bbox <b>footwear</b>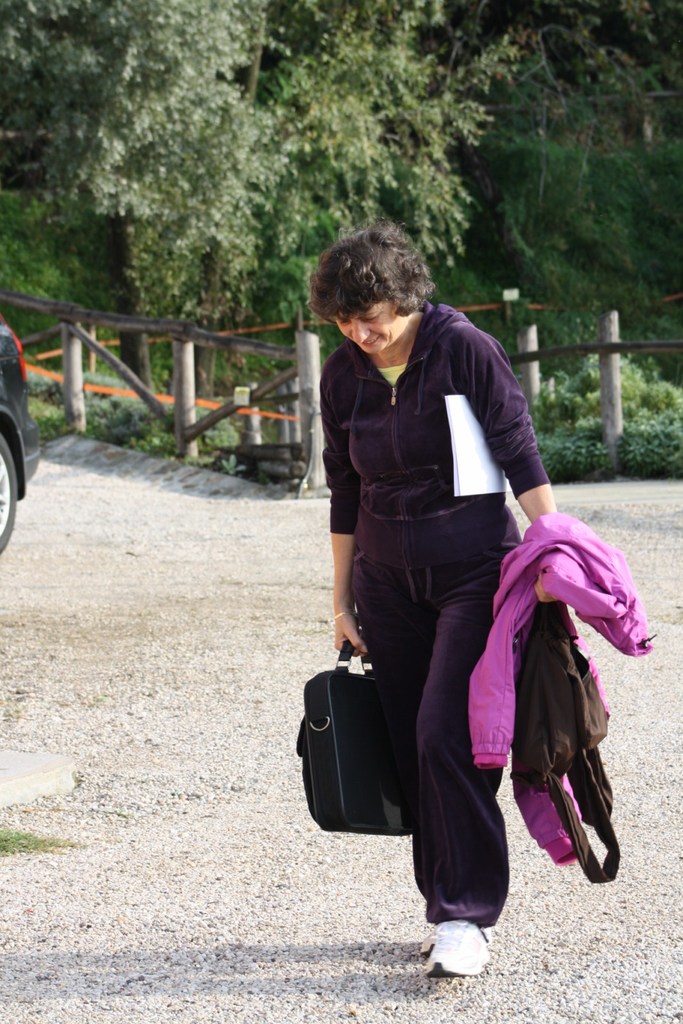
rect(422, 930, 499, 988)
